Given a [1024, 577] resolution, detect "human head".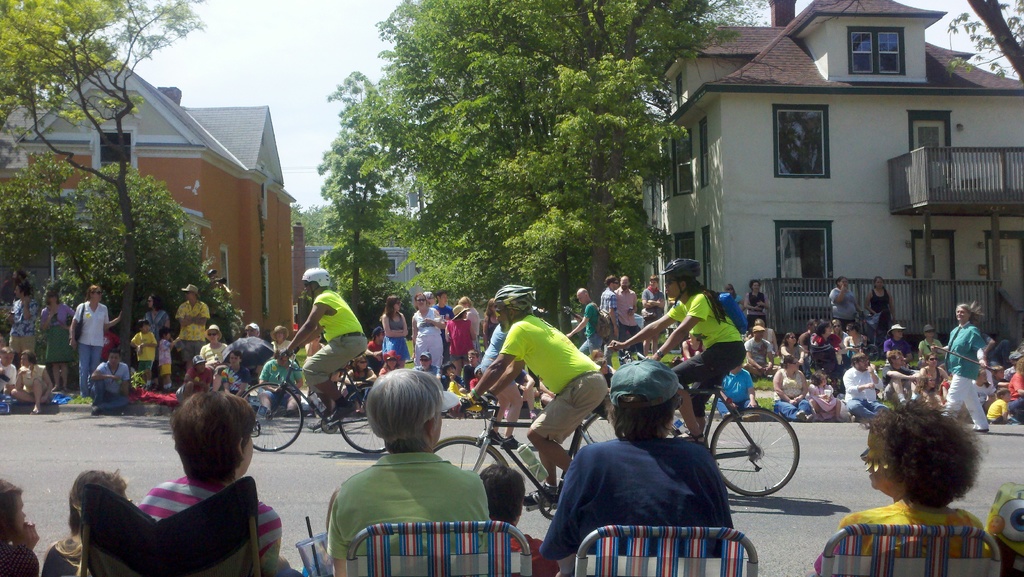
select_region(67, 468, 132, 527).
